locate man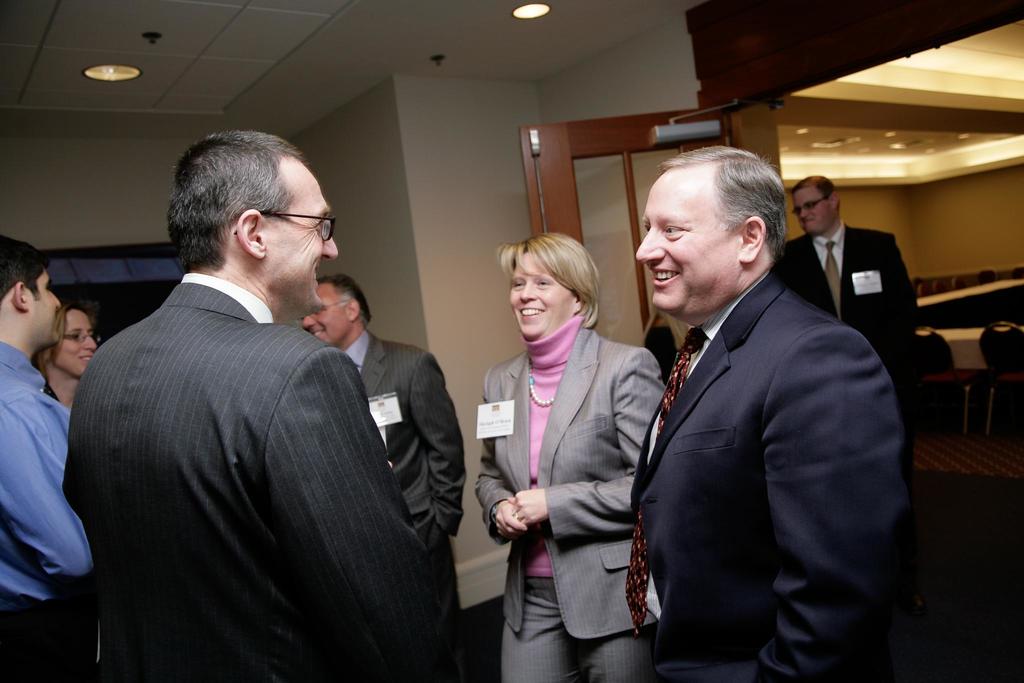
BBox(305, 265, 474, 682)
